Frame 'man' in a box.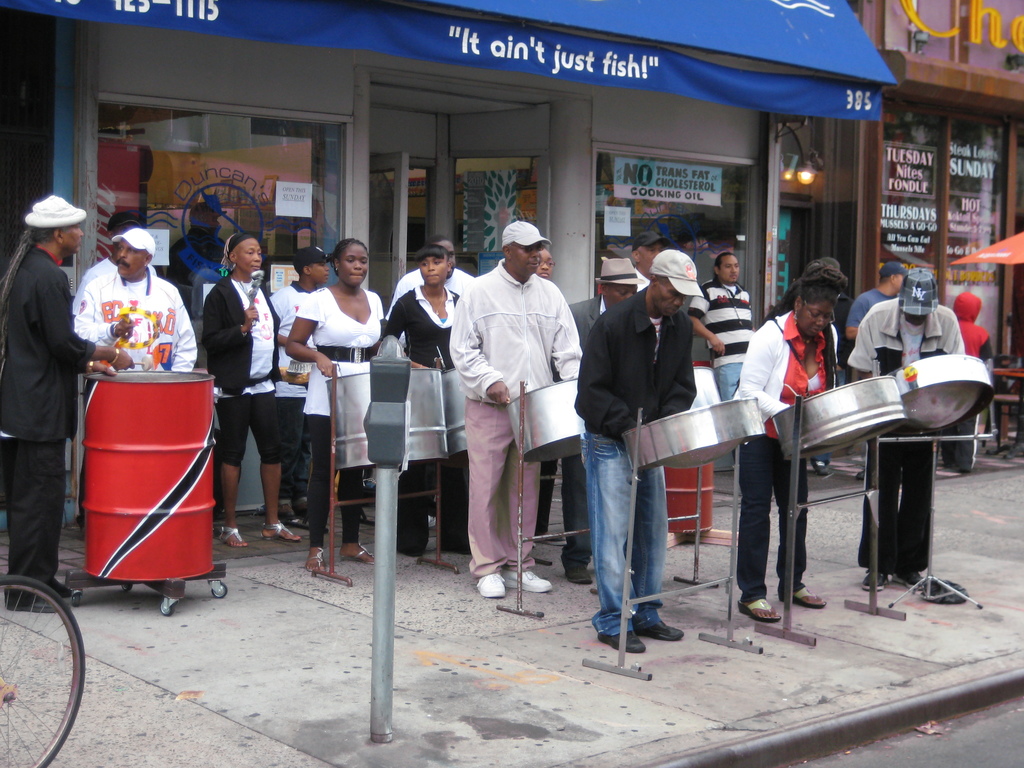
bbox(692, 252, 755, 406).
